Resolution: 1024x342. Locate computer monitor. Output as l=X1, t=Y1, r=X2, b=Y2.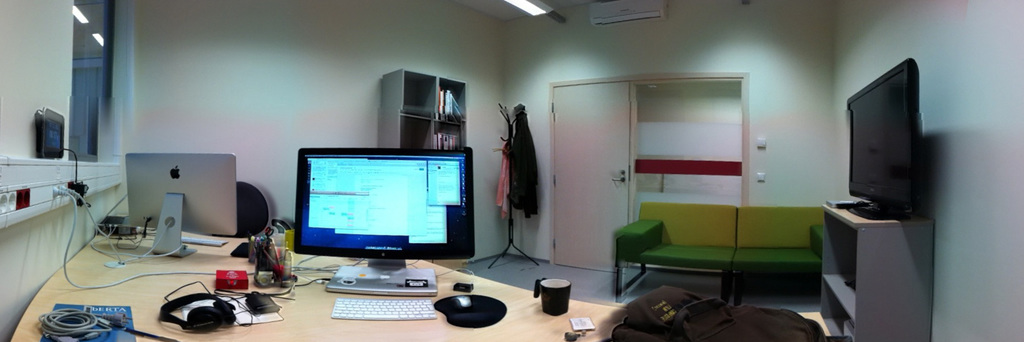
l=840, t=53, r=931, b=234.
